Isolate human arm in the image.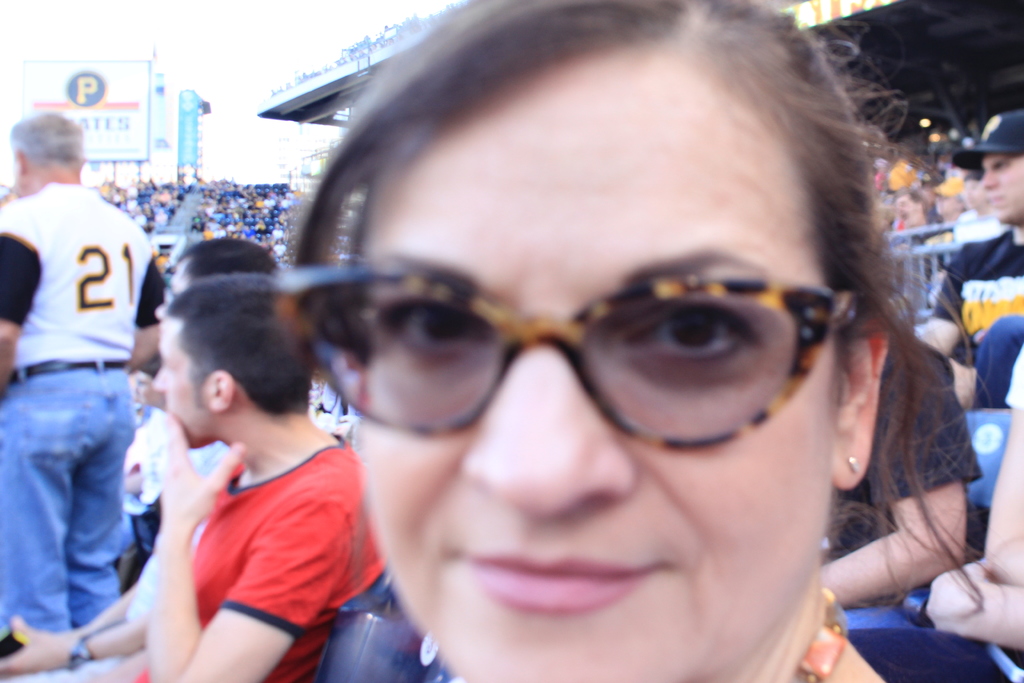
Isolated region: left=984, top=341, right=1023, bottom=582.
